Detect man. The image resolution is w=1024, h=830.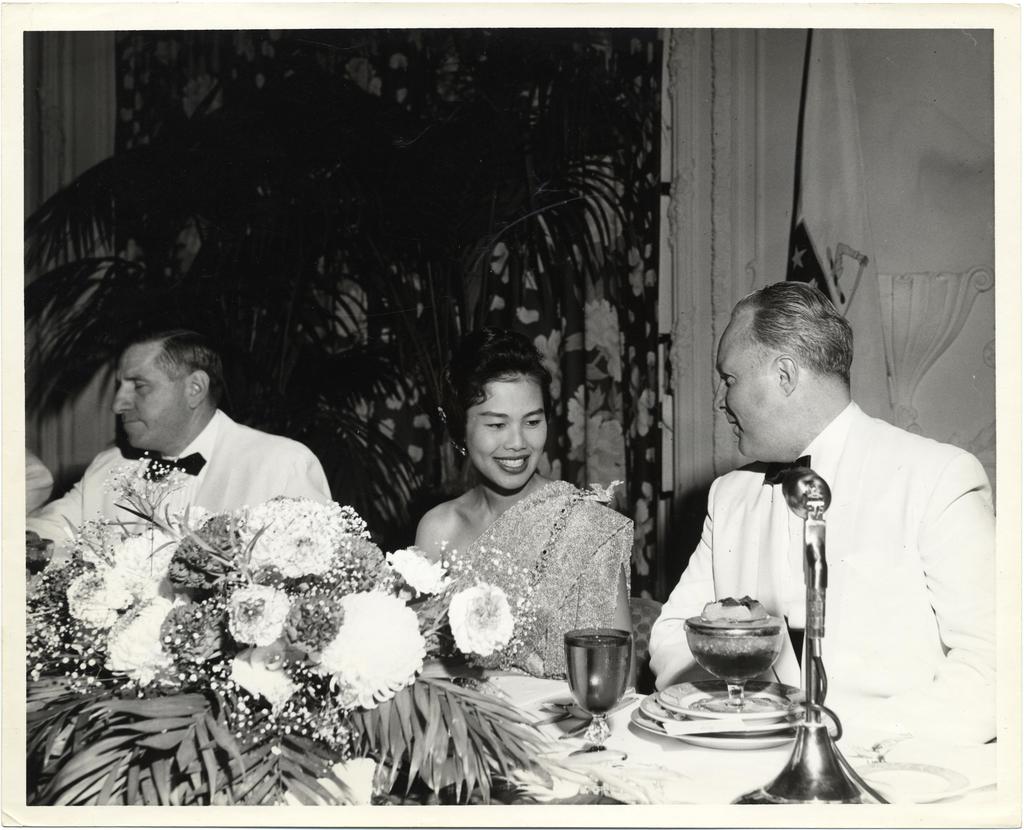
rect(641, 286, 989, 769).
